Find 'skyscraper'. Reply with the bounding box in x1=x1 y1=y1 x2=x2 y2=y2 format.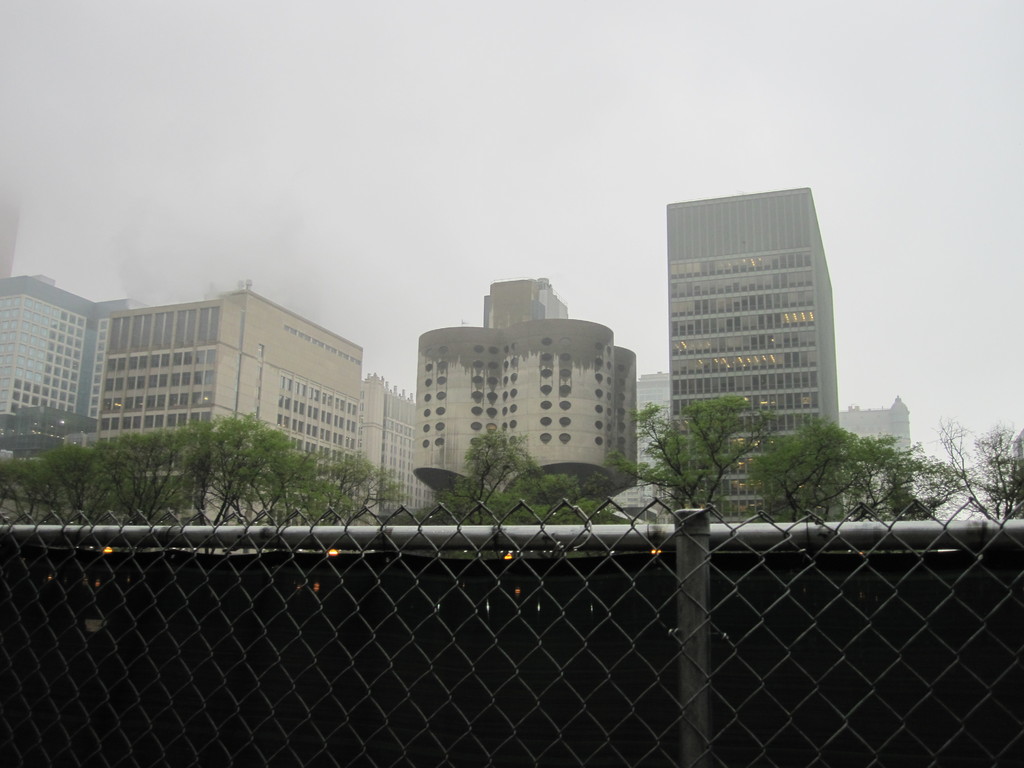
x1=662 y1=188 x2=841 y2=523.
